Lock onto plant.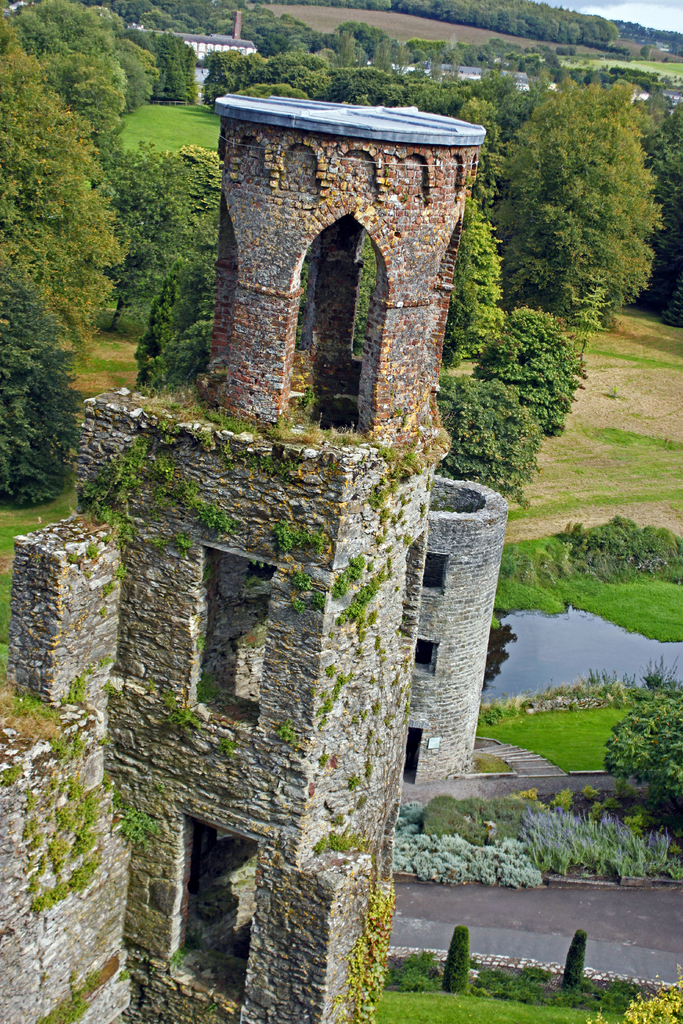
Locked: select_region(445, 925, 479, 1004).
